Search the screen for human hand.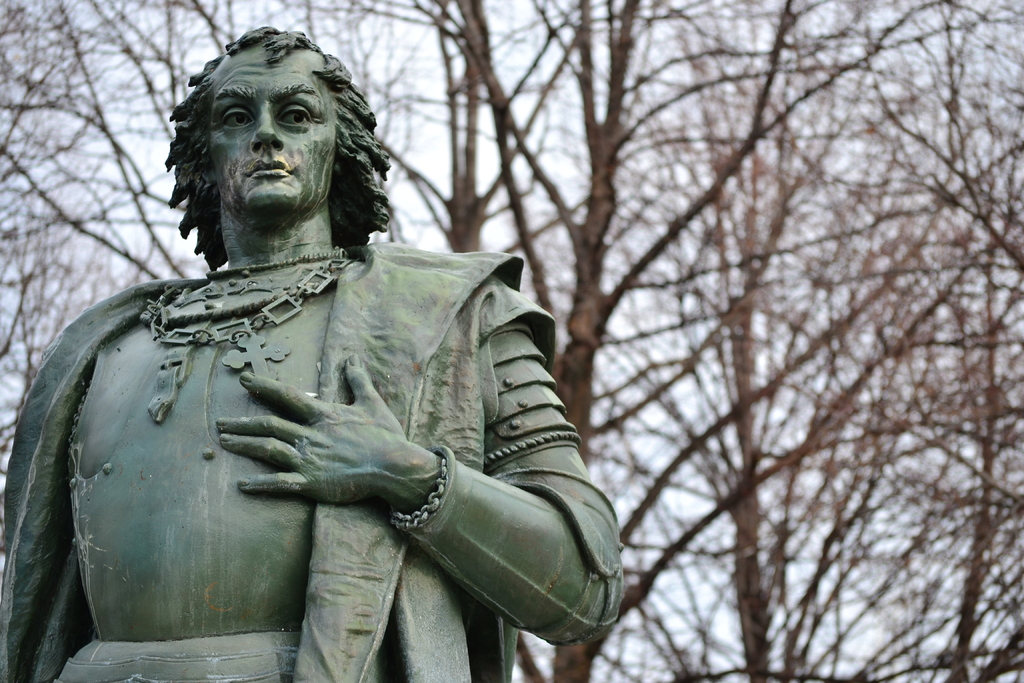
Found at <region>215, 352, 418, 508</region>.
